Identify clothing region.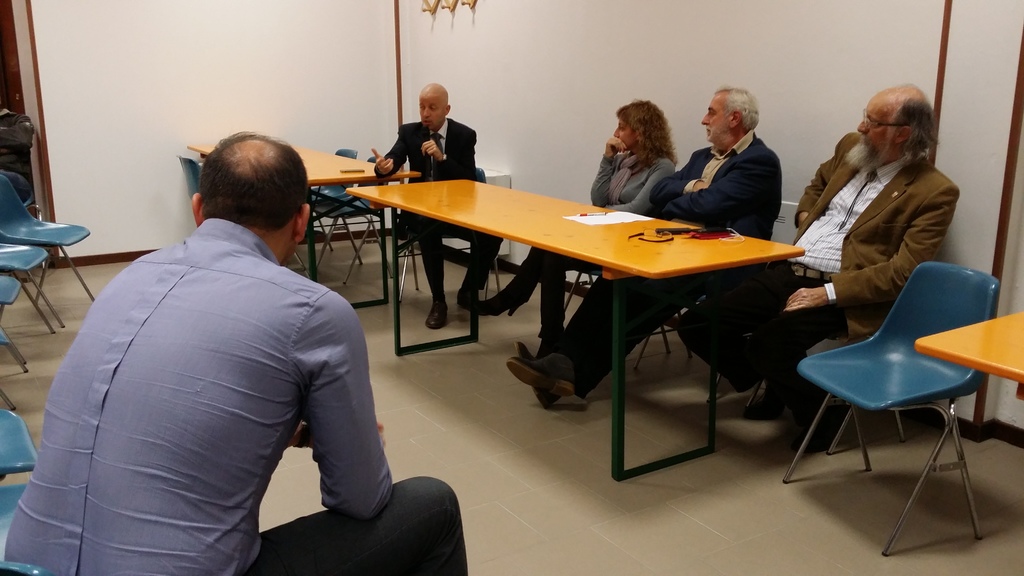
Region: l=545, t=129, r=780, b=398.
